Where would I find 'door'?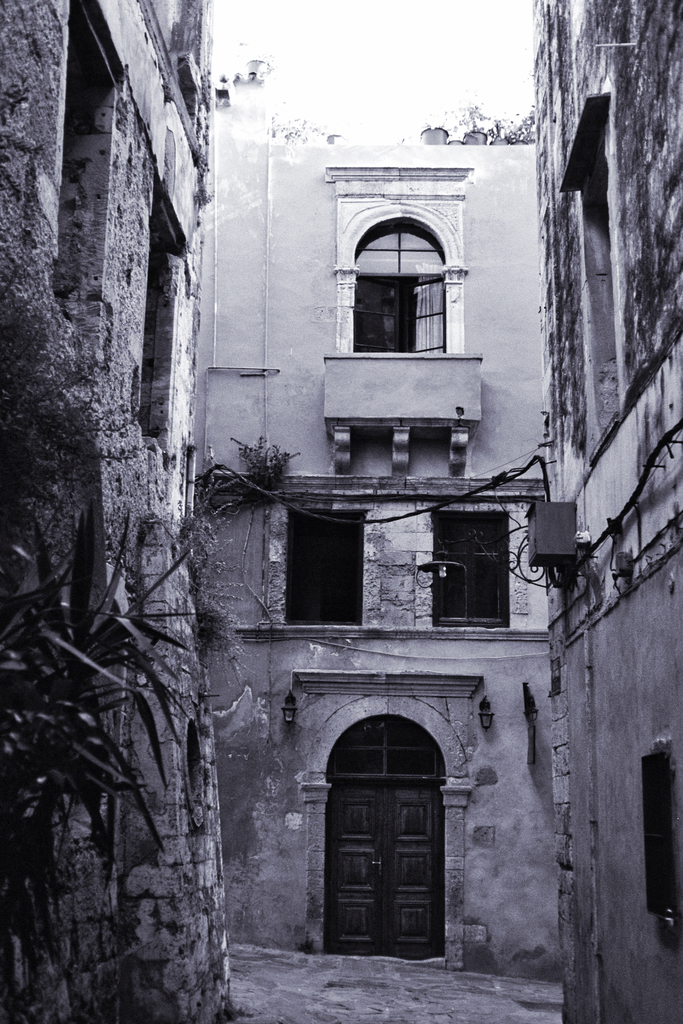
At bbox(309, 725, 432, 962).
